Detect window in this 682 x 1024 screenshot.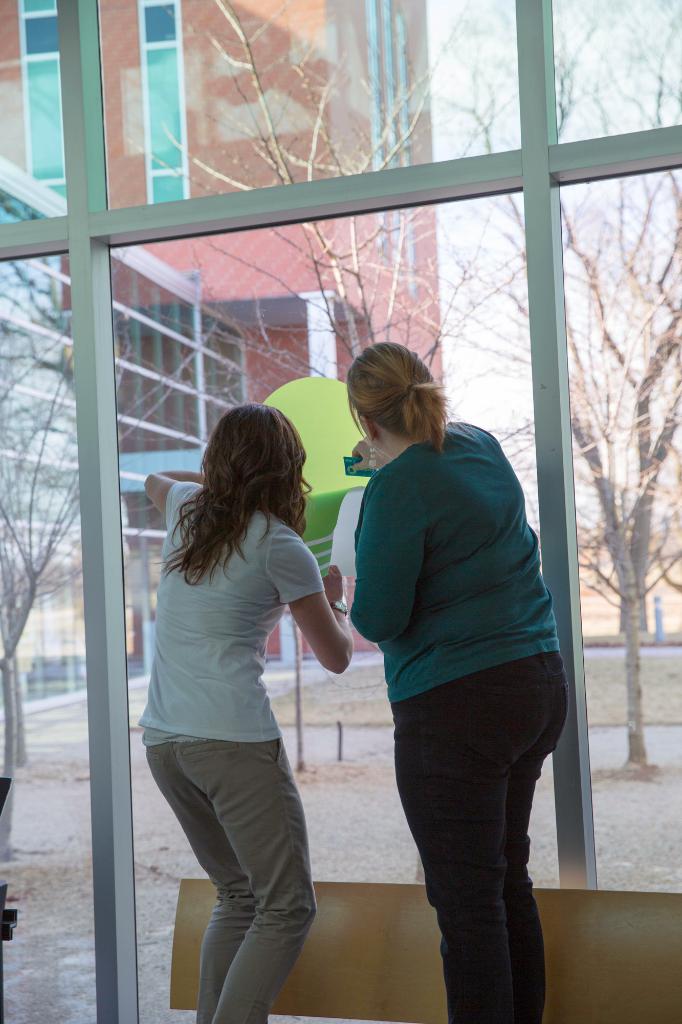
Detection: box(77, 192, 549, 1023).
